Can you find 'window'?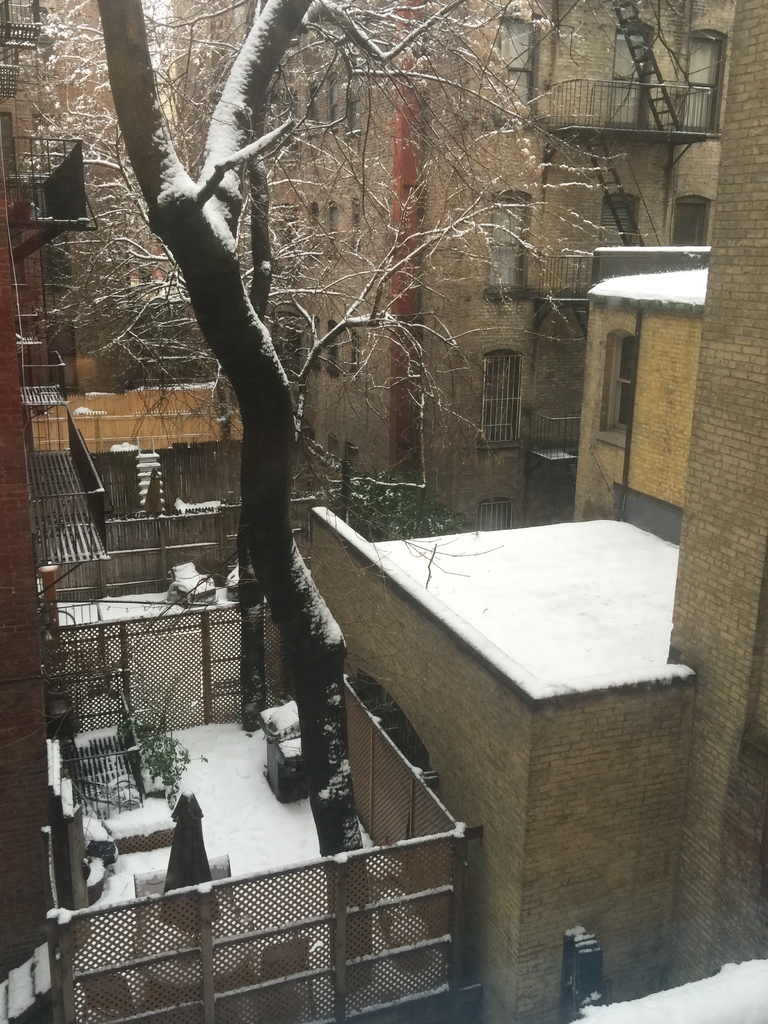
Yes, bounding box: [682, 32, 725, 134].
